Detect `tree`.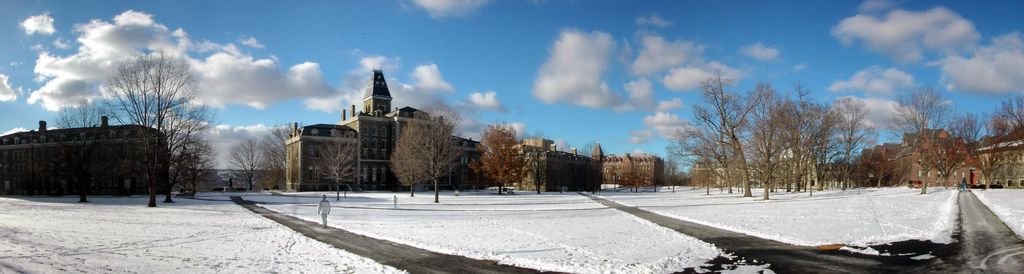
Detected at BBox(673, 81, 790, 193).
